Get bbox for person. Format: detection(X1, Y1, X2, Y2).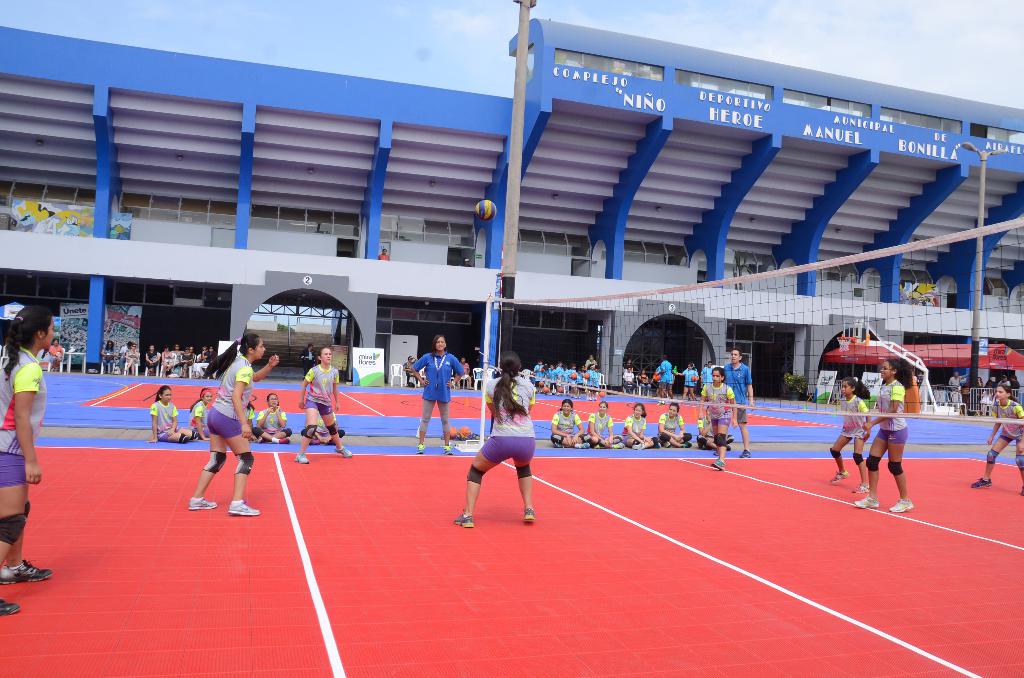
detection(845, 394, 909, 515).
